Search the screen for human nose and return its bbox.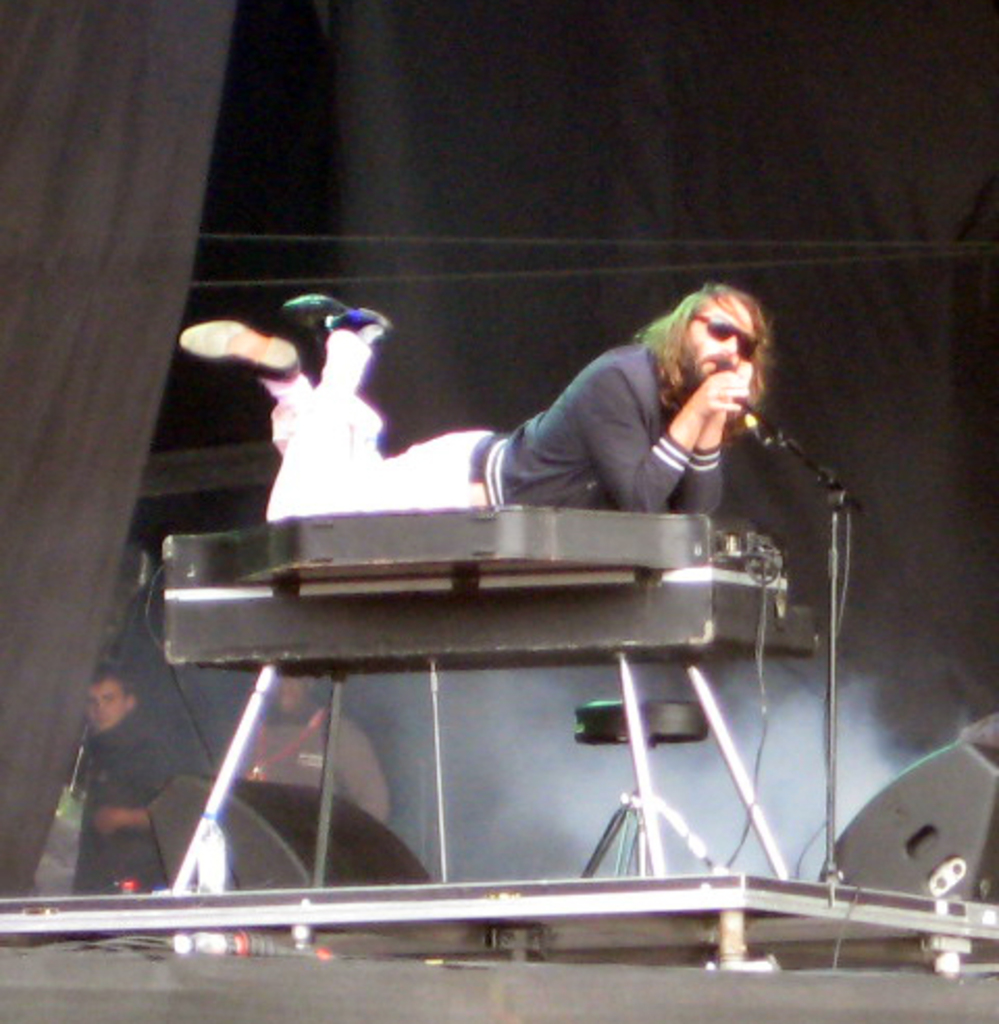
Found: bbox(720, 335, 743, 360).
